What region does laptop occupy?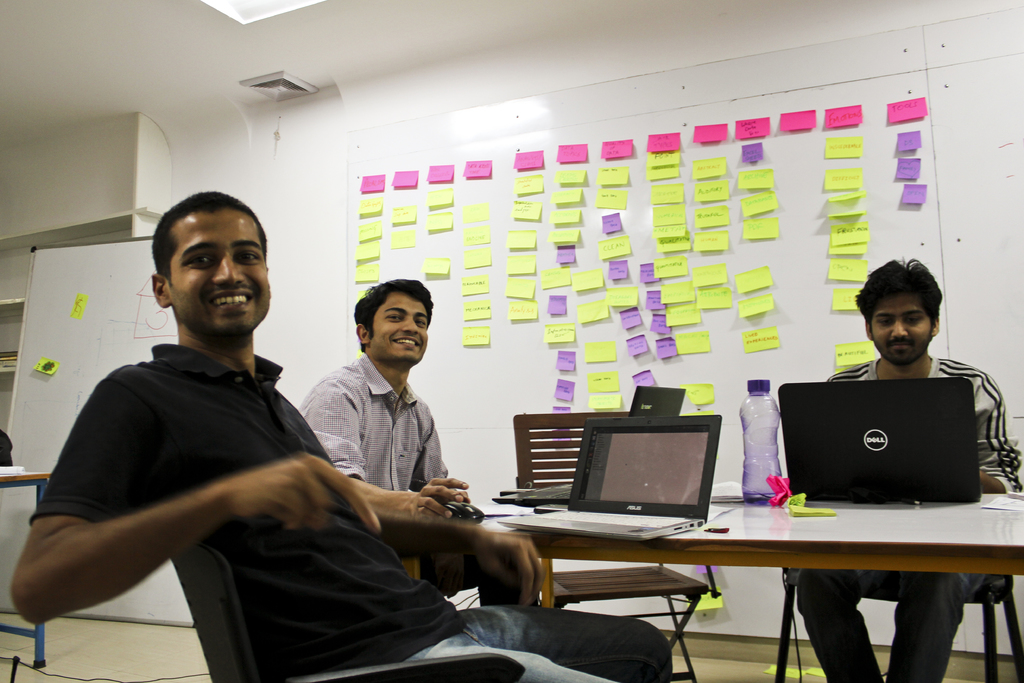
(498, 415, 719, 545).
